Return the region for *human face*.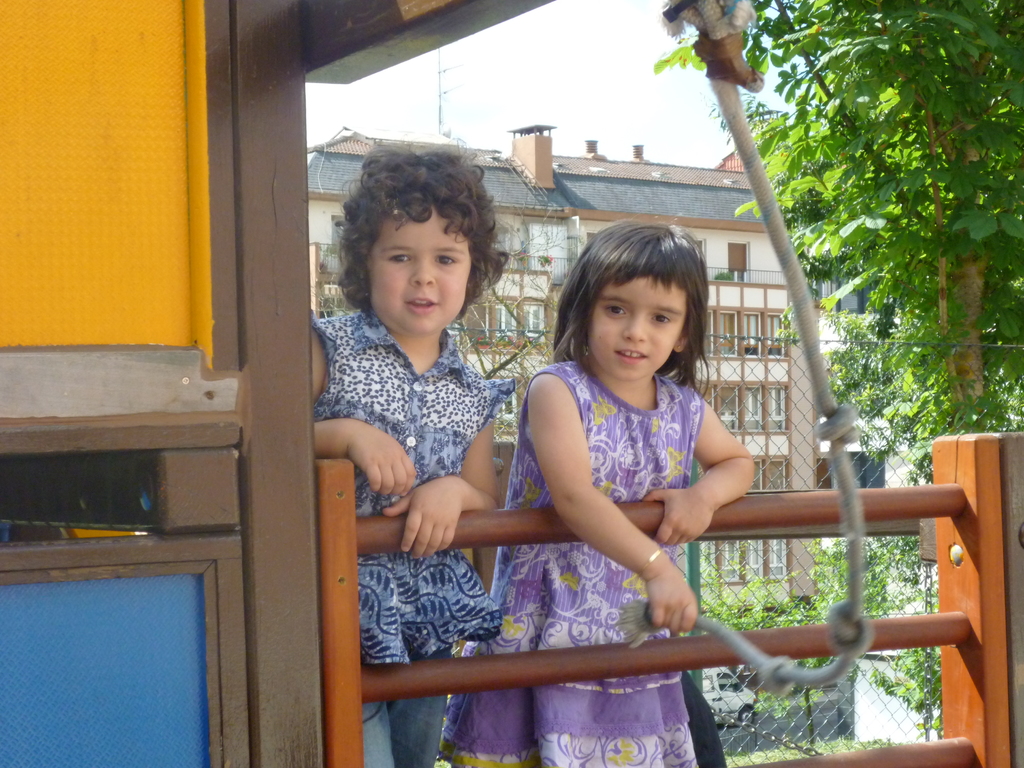
368:204:471:338.
